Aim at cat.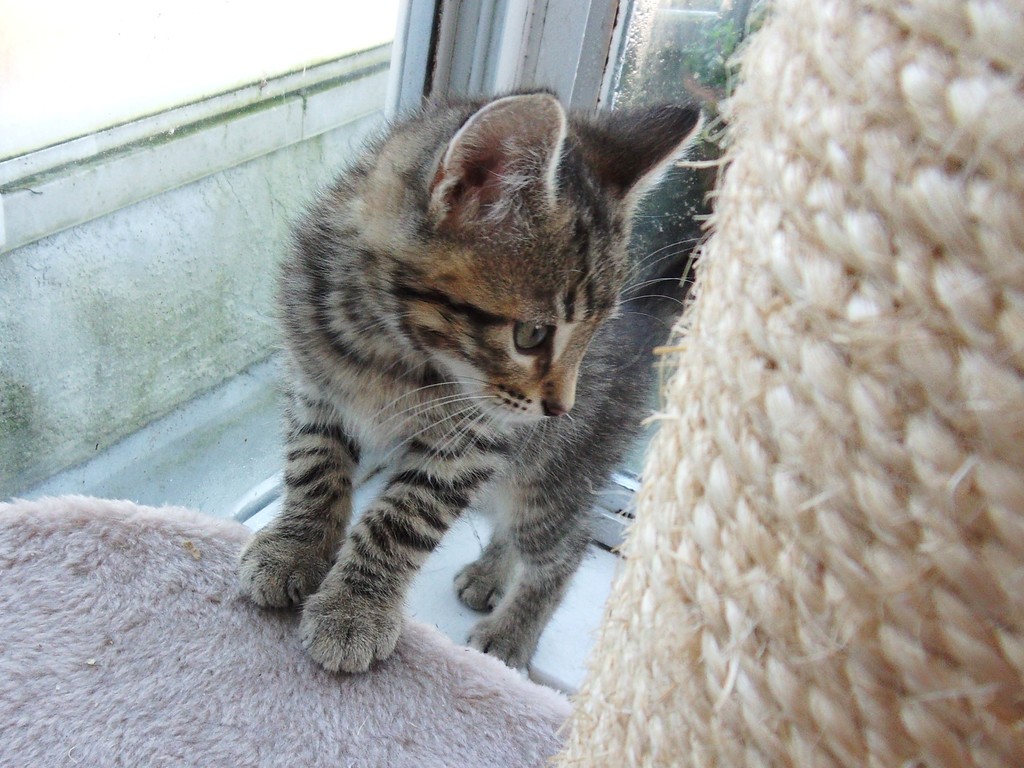
Aimed at 227 85 714 673.
